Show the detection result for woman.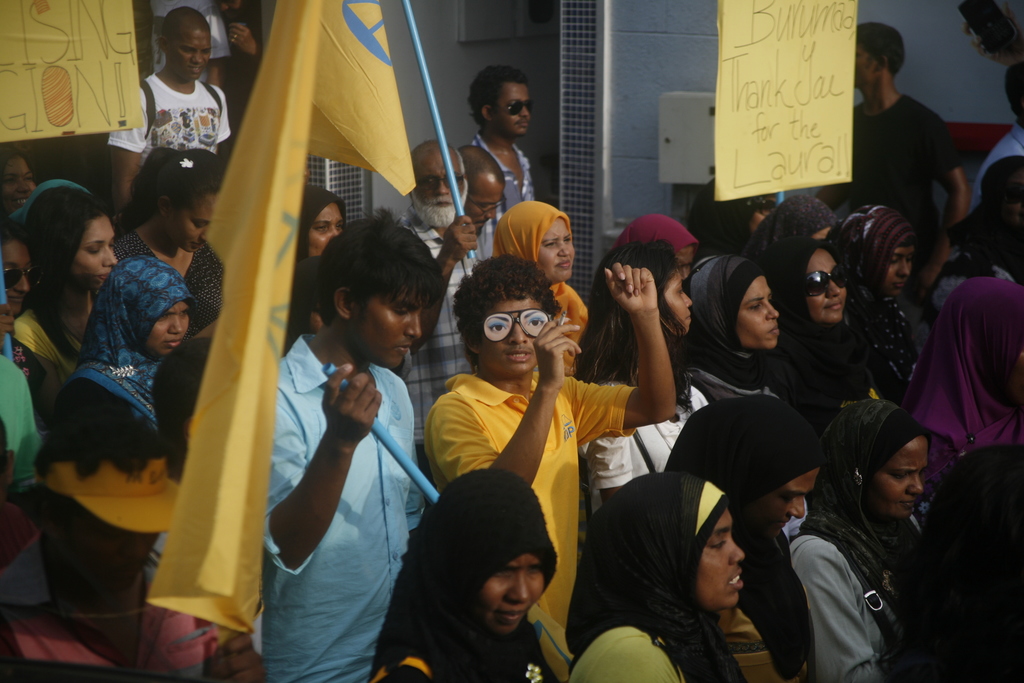
783/395/934/682.
